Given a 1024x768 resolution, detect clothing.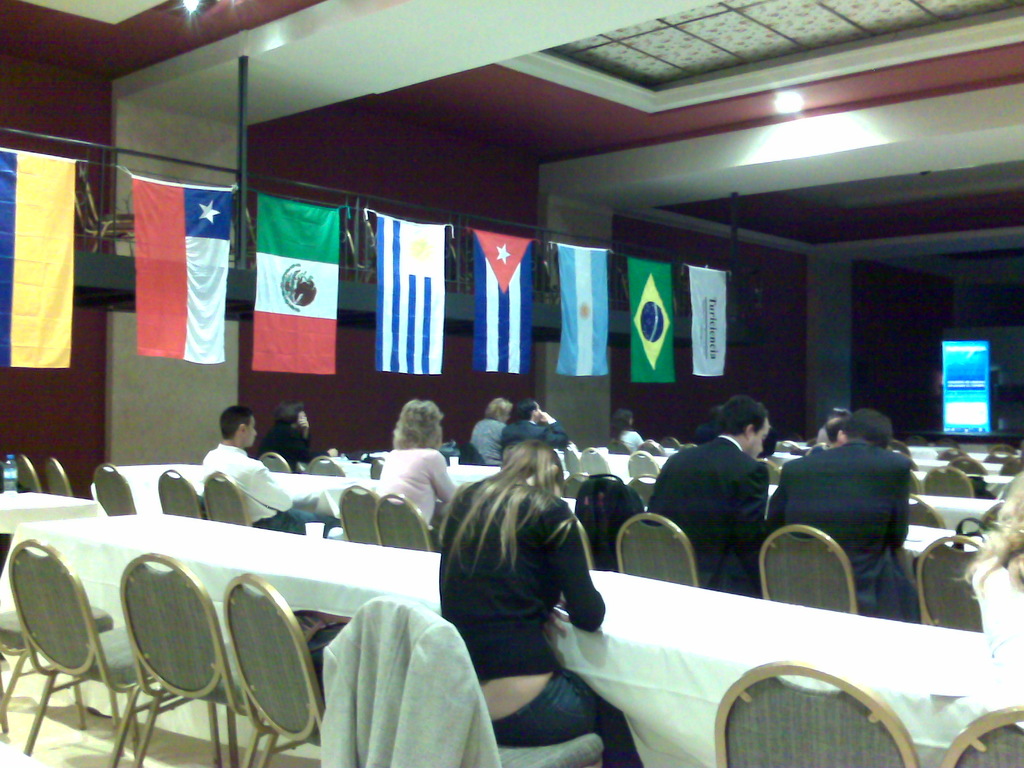
[490, 412, 568, 444].
